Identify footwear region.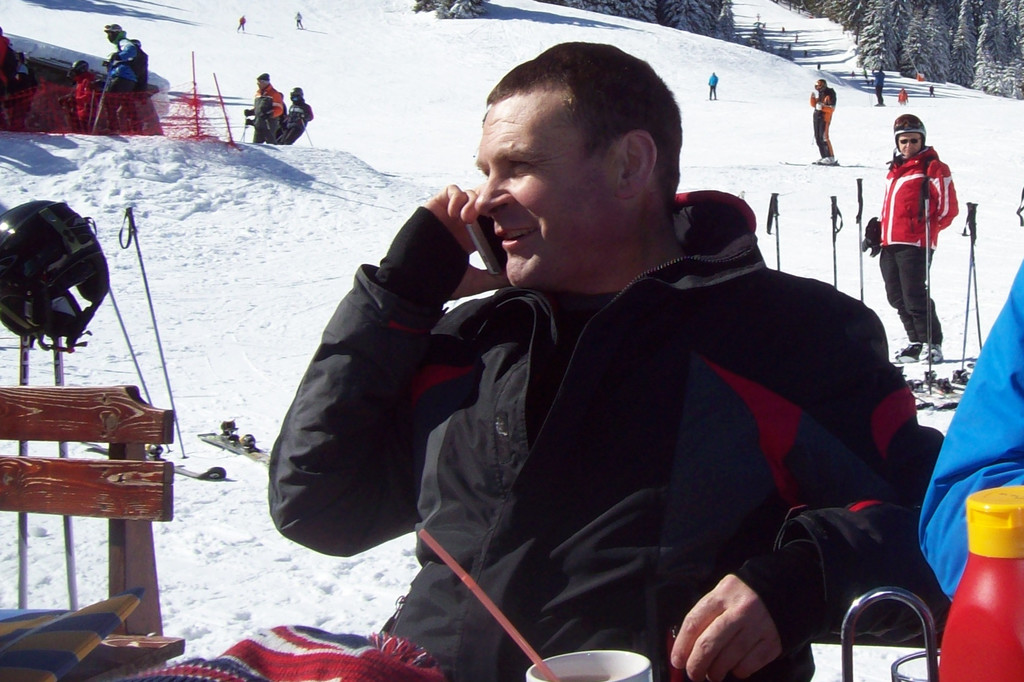
Region: x1=922, y1=340, x2=945, y2=365.
